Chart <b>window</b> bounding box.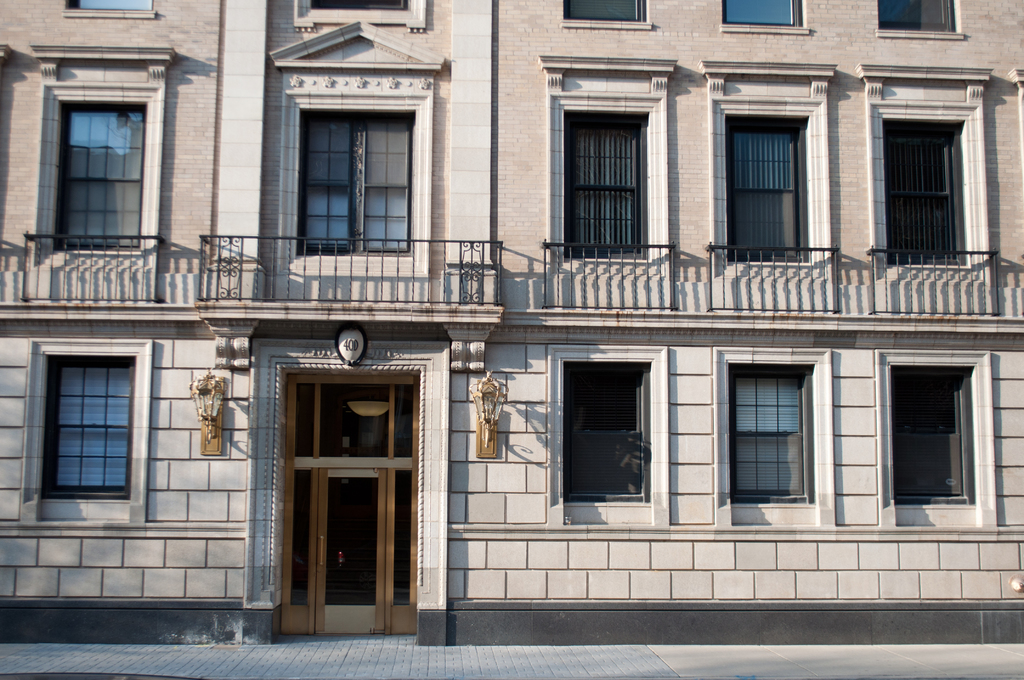
Charted: 566/112/651/257.
